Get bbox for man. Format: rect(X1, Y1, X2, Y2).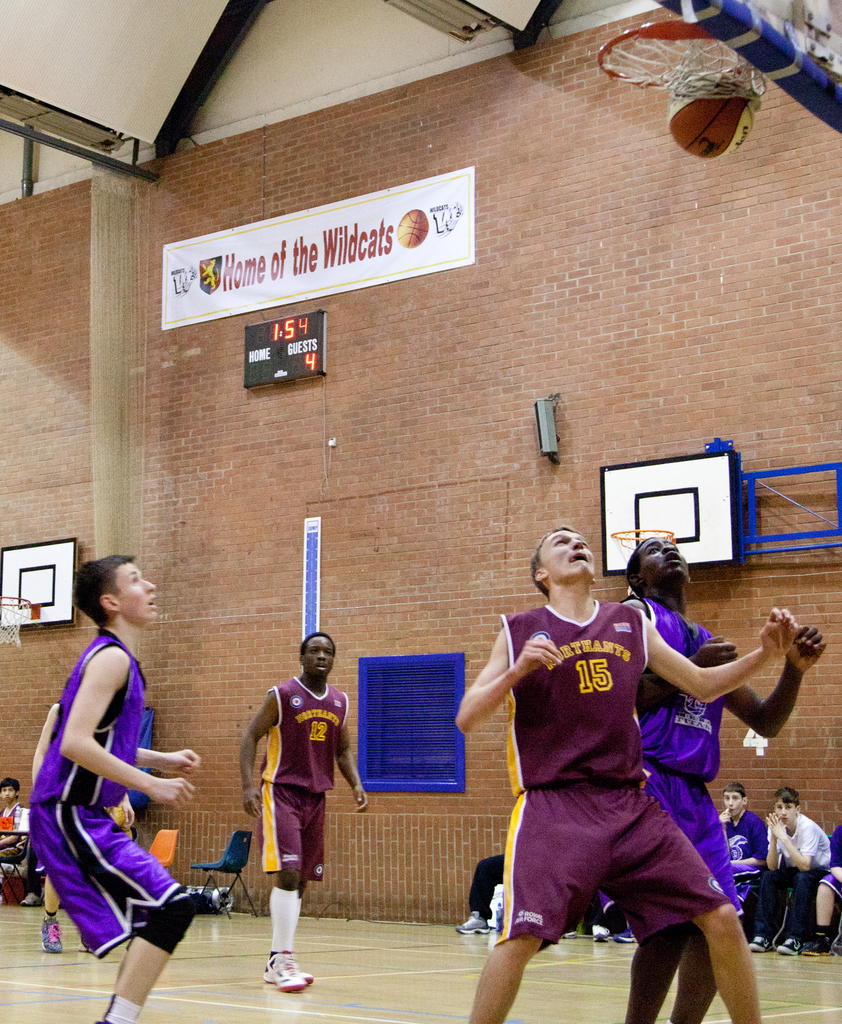
rect(237, 630, 348, 974).
